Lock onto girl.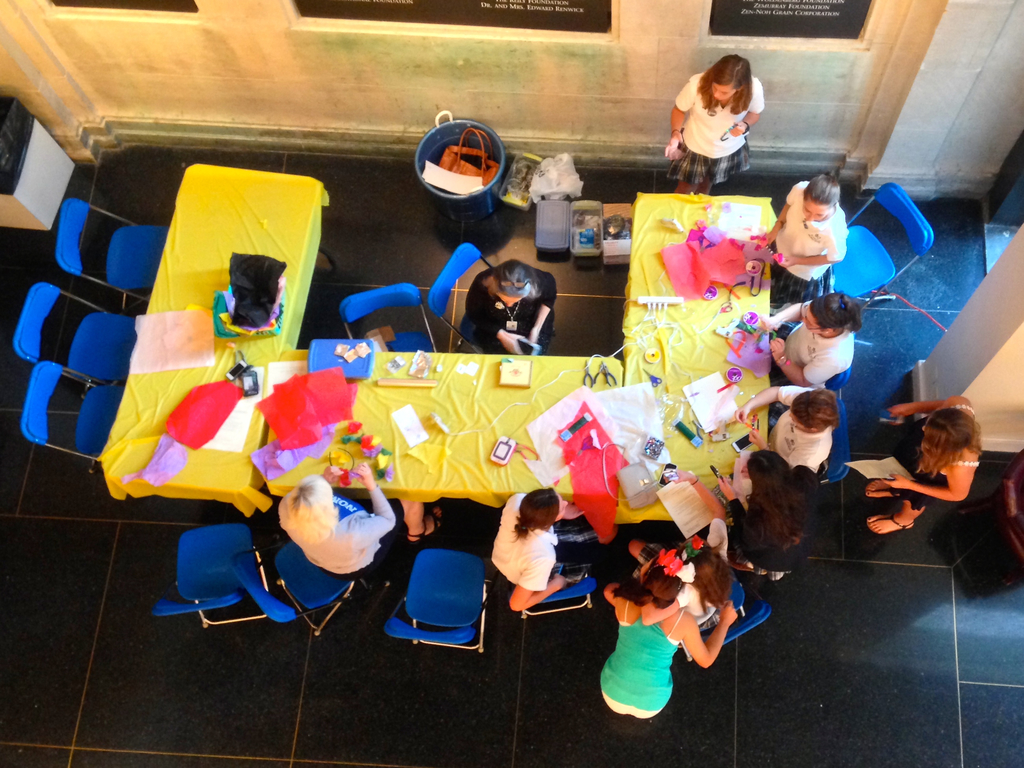
Locked: pyautogui.locateOnScreen(488, 493, 603, 611).
